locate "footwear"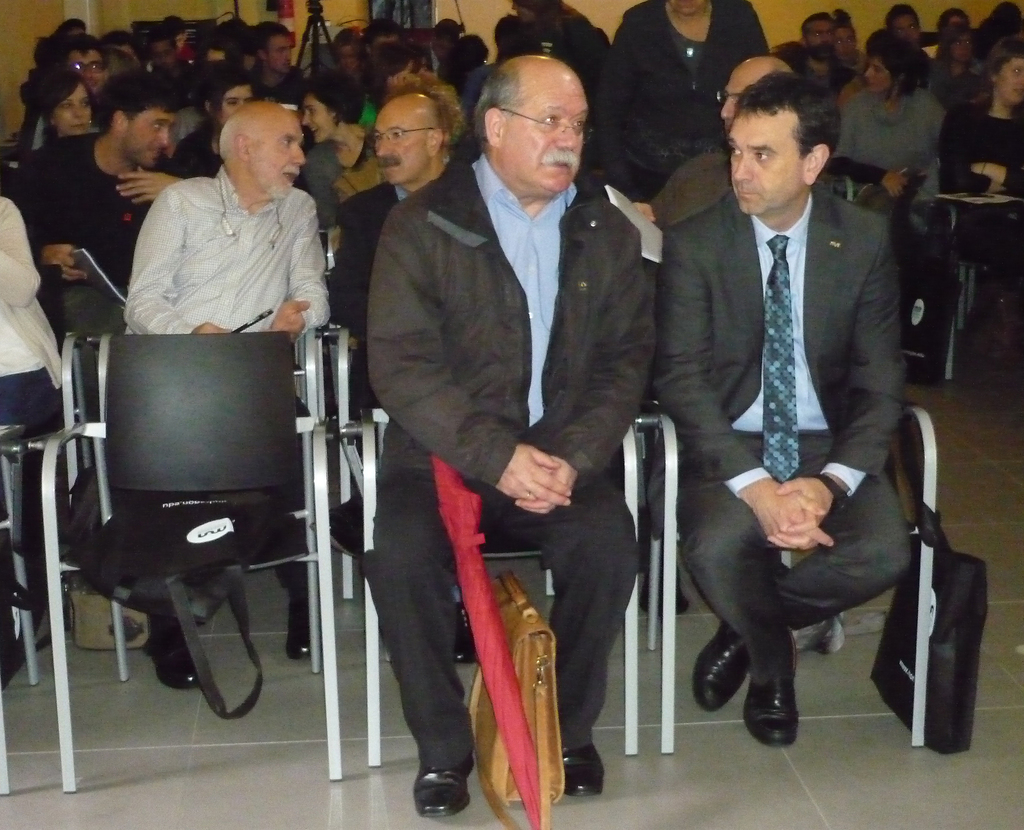
x1=739 y1=667 x2=799 y2=751
